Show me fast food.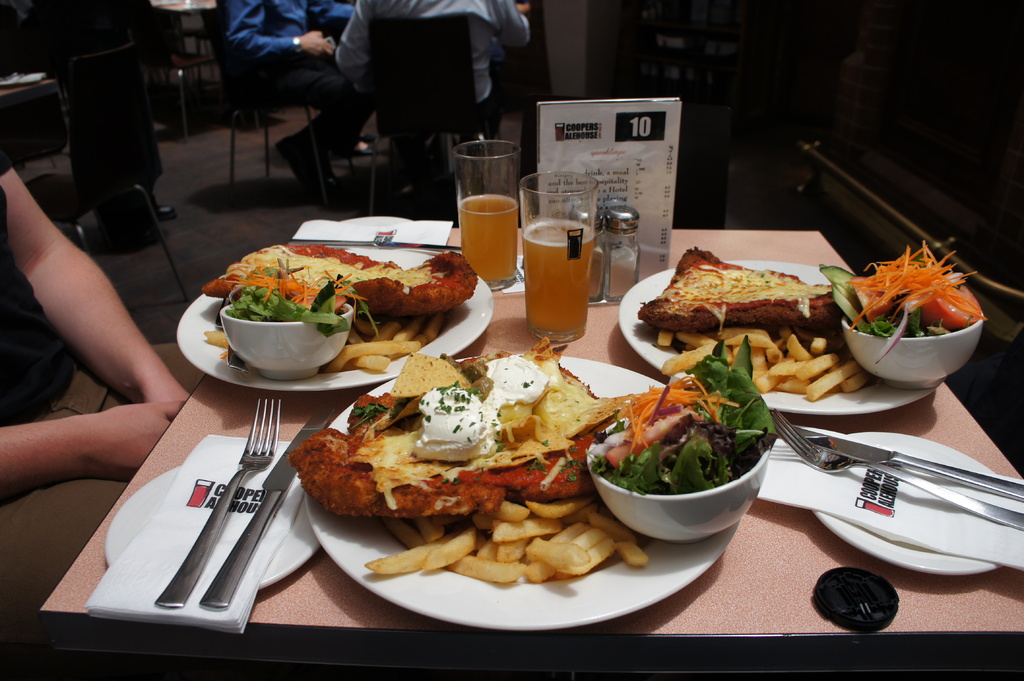
fast food is here: <box>358,495,652,591</box>.
